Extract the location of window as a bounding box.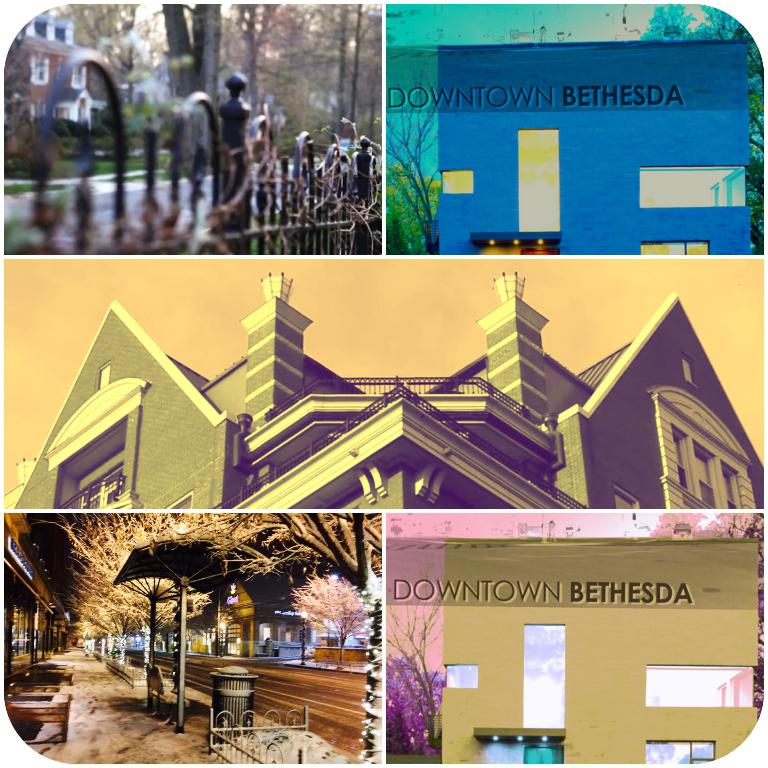
(left=710, top=181, right=721, bottom=207).
